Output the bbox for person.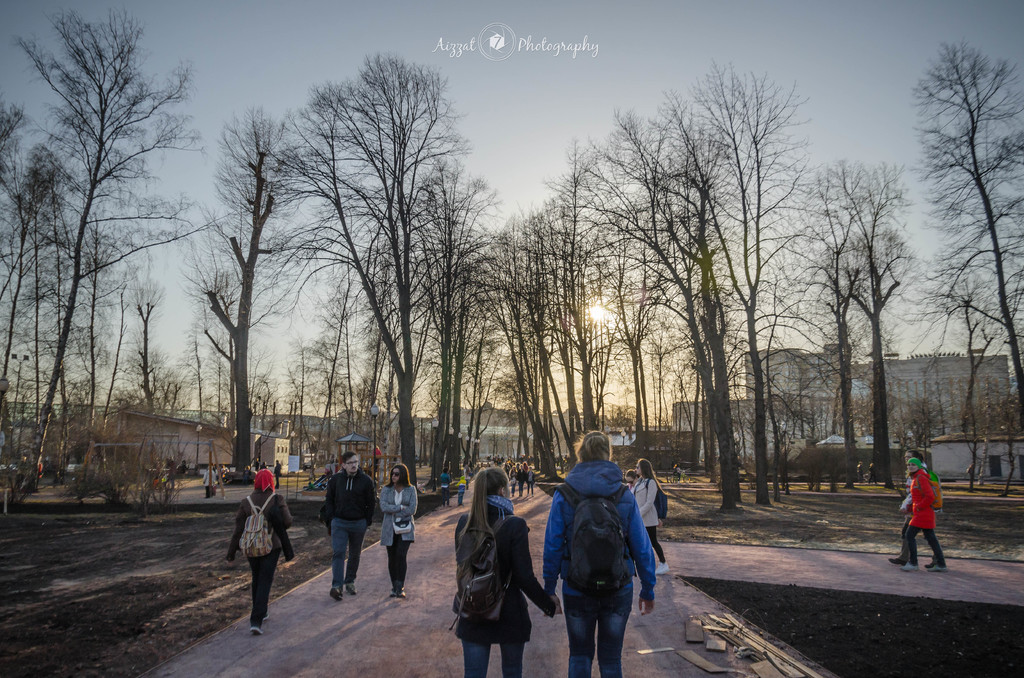
(left=253, top=456, right=262, bottom=472).
